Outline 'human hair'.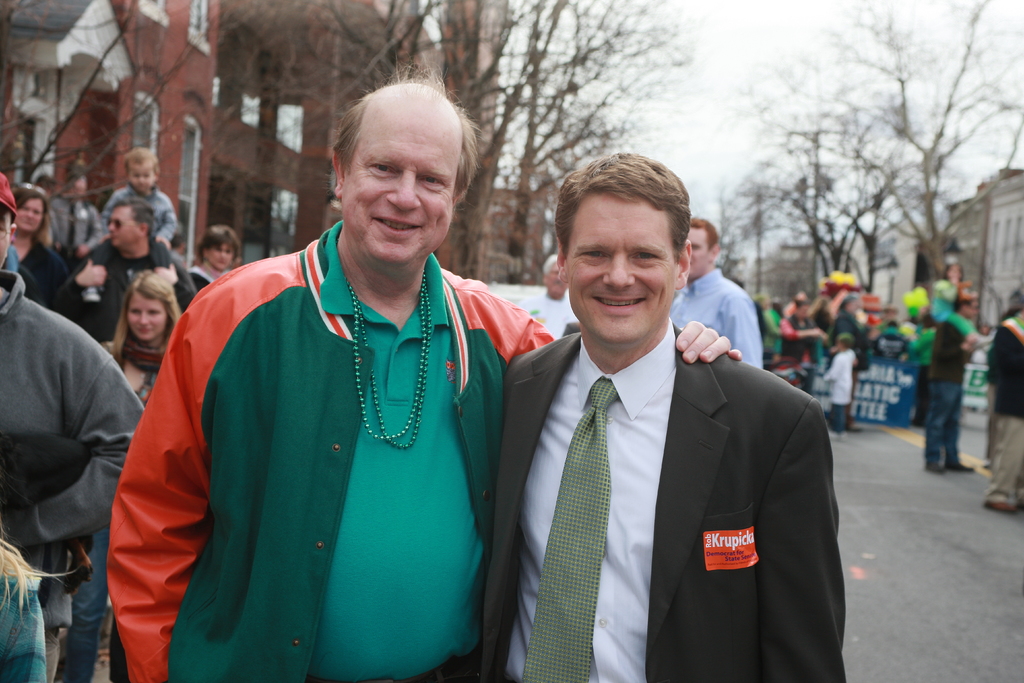
Outline: BBox(124, 145, 160, 176).
